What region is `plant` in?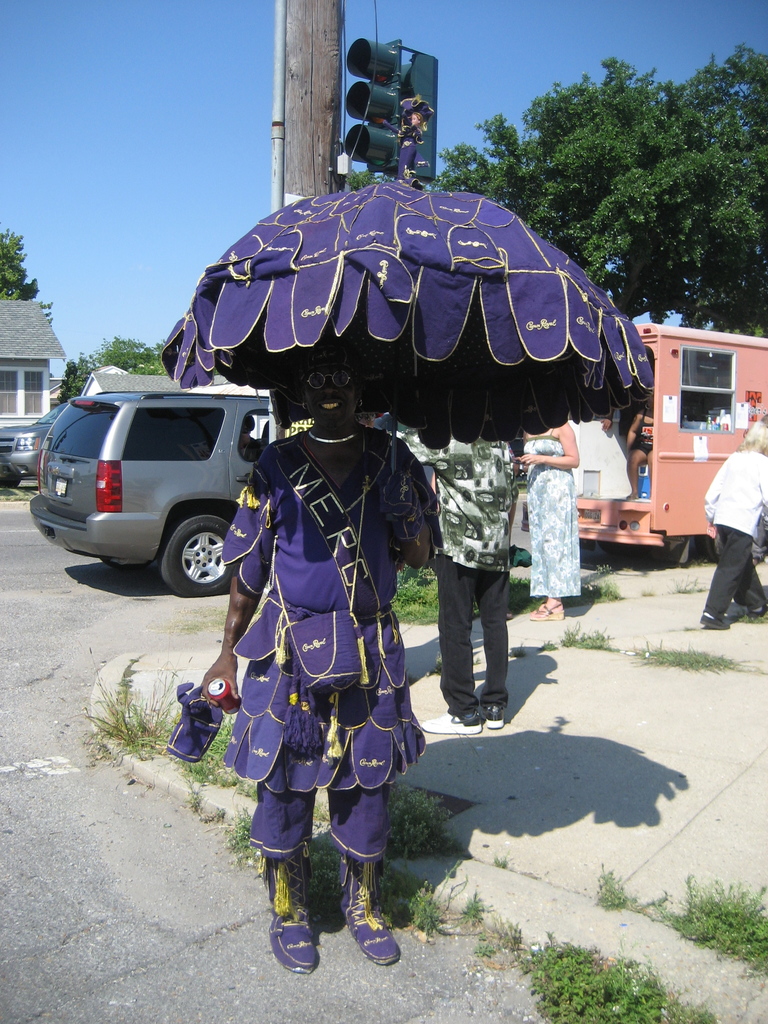
select_region(508, 920, 715, 1023).
